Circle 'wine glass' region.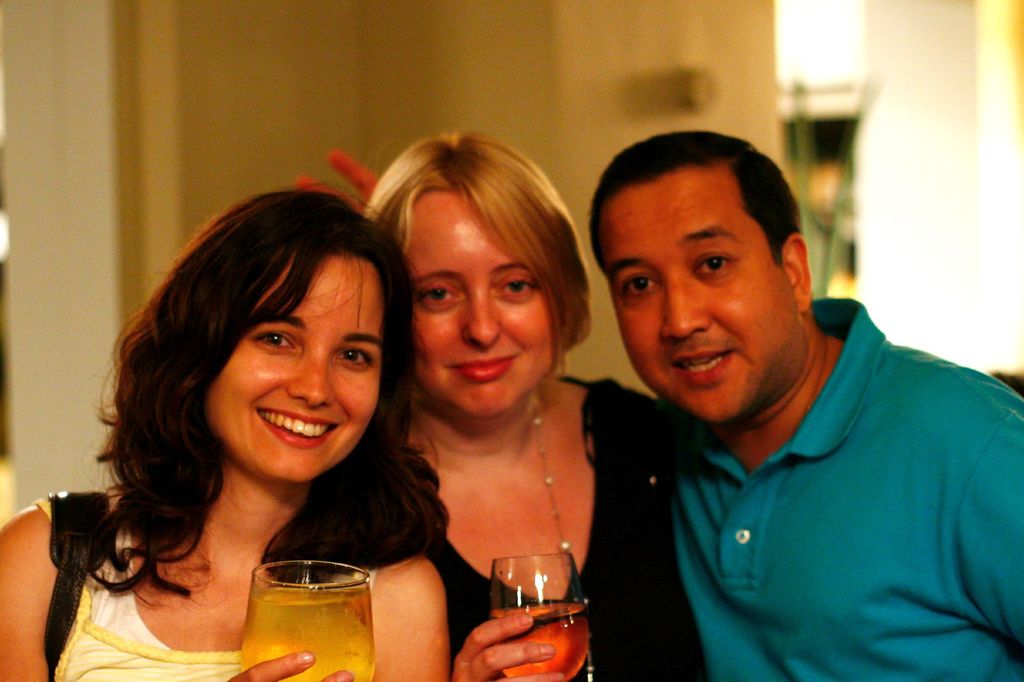
Region: detection(495, 550, 586, 681).
